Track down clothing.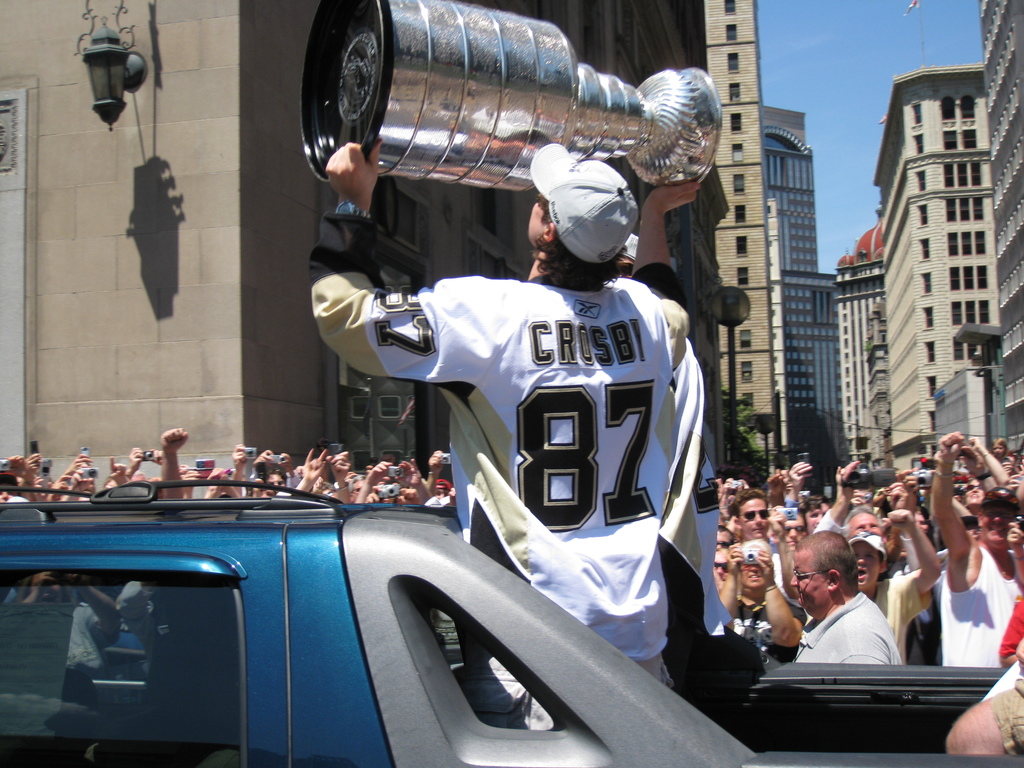
Tracked to (x1=937, y1=543, x2=1023, y2=675).
